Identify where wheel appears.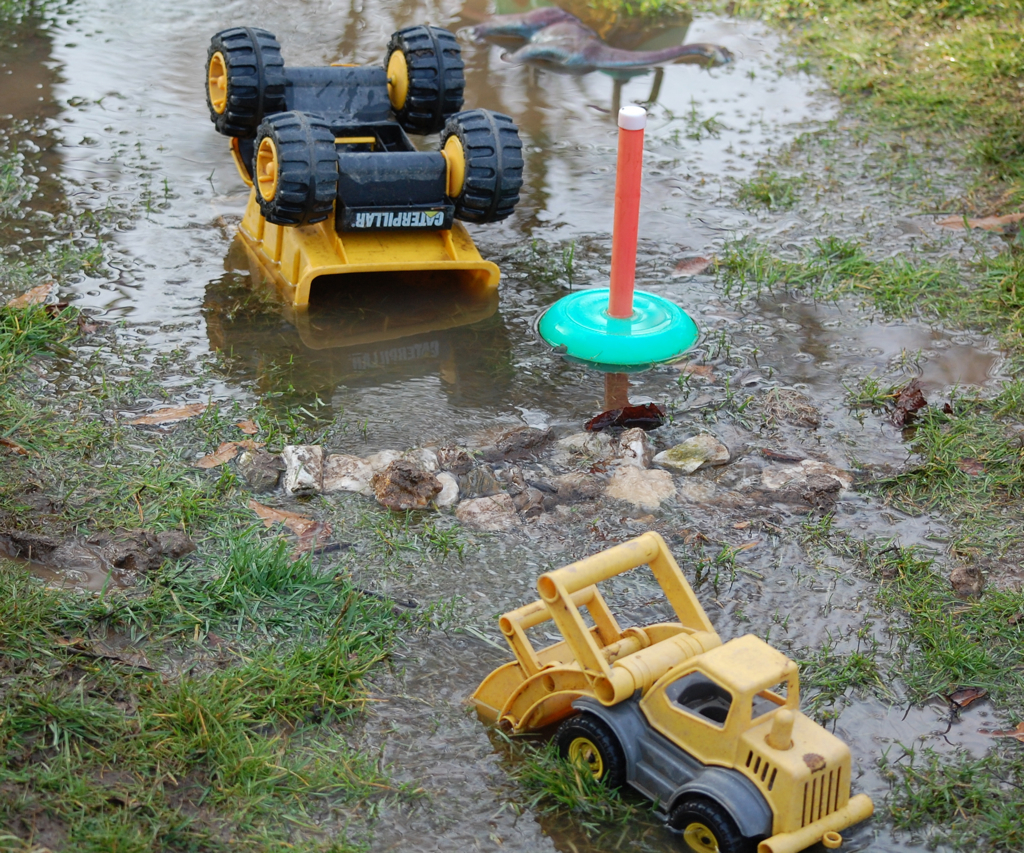
Appears at crop(543, 713, 628, 833).
